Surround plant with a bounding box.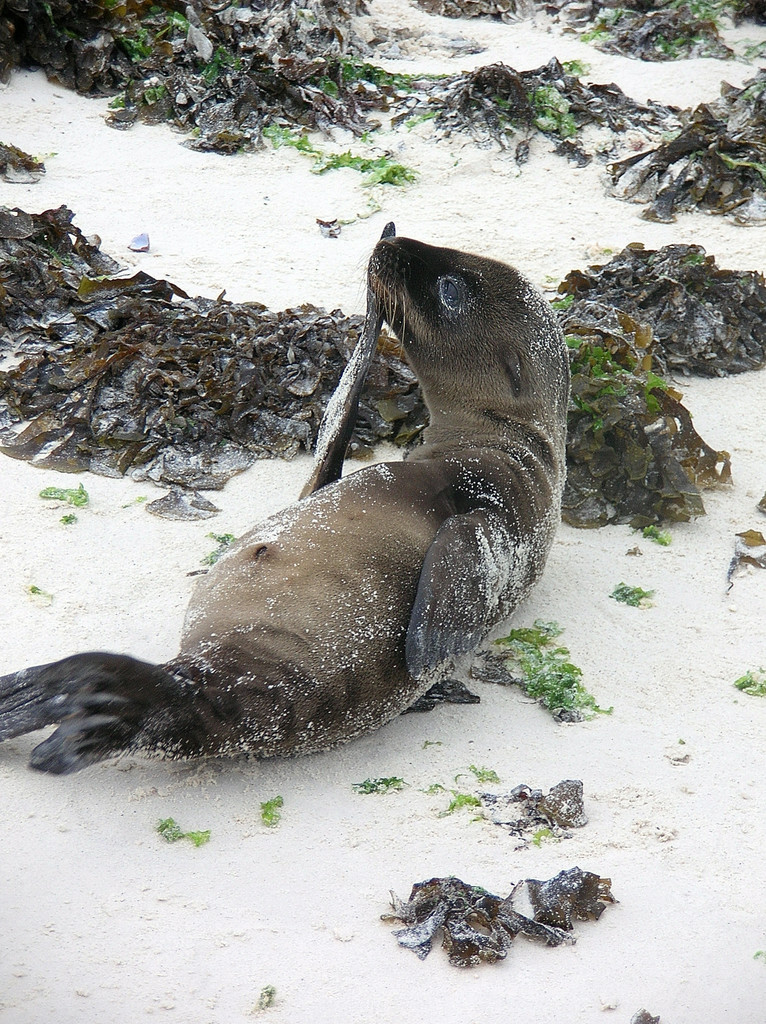
(644,520,673,548).
